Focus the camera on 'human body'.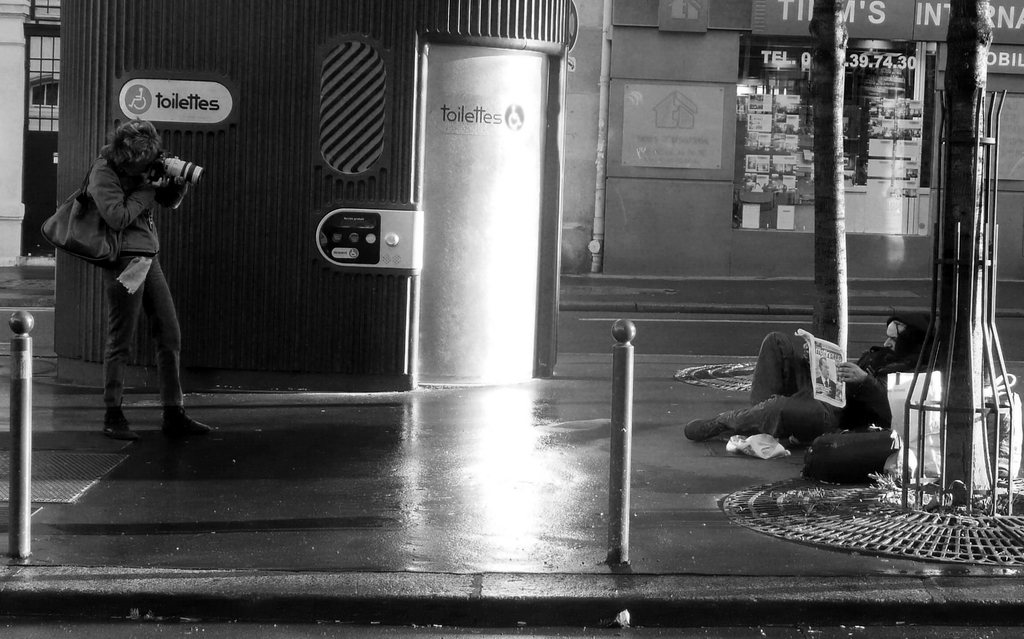
Focus region: 41,128,196,469.
